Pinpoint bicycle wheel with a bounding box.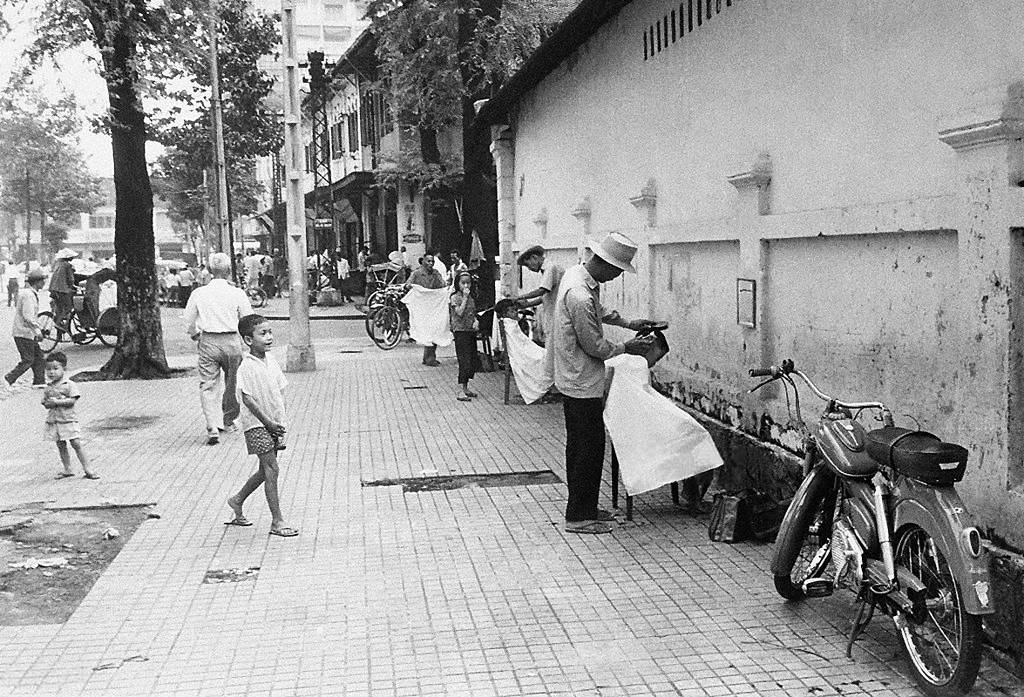
region(875, 508, 986, 683).
